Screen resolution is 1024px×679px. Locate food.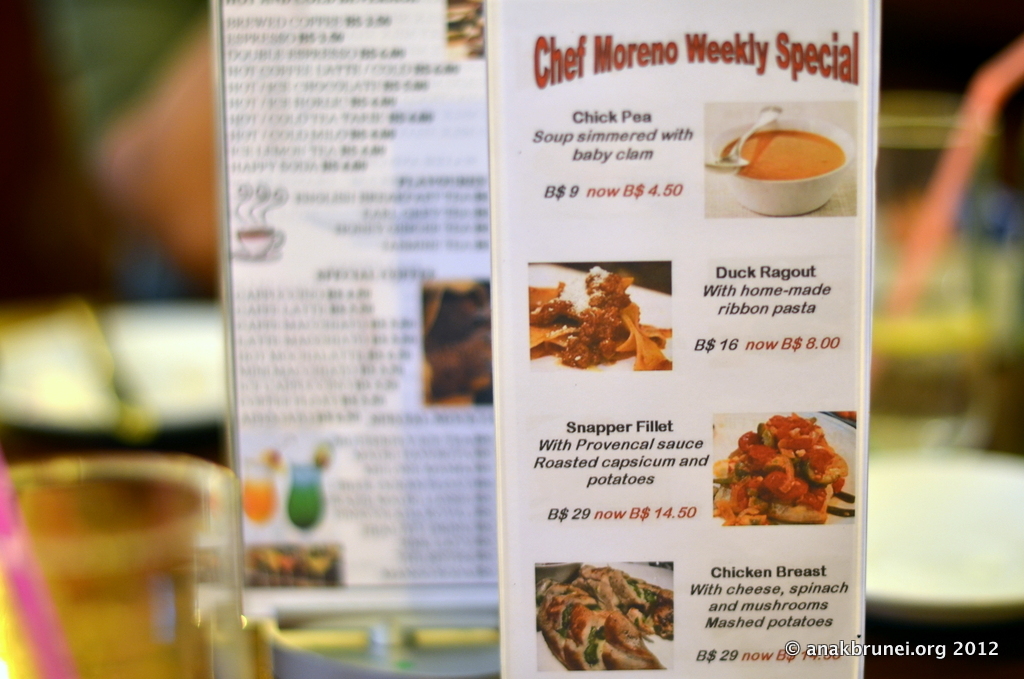
left=701, top=111, right=858, bottom=187.
